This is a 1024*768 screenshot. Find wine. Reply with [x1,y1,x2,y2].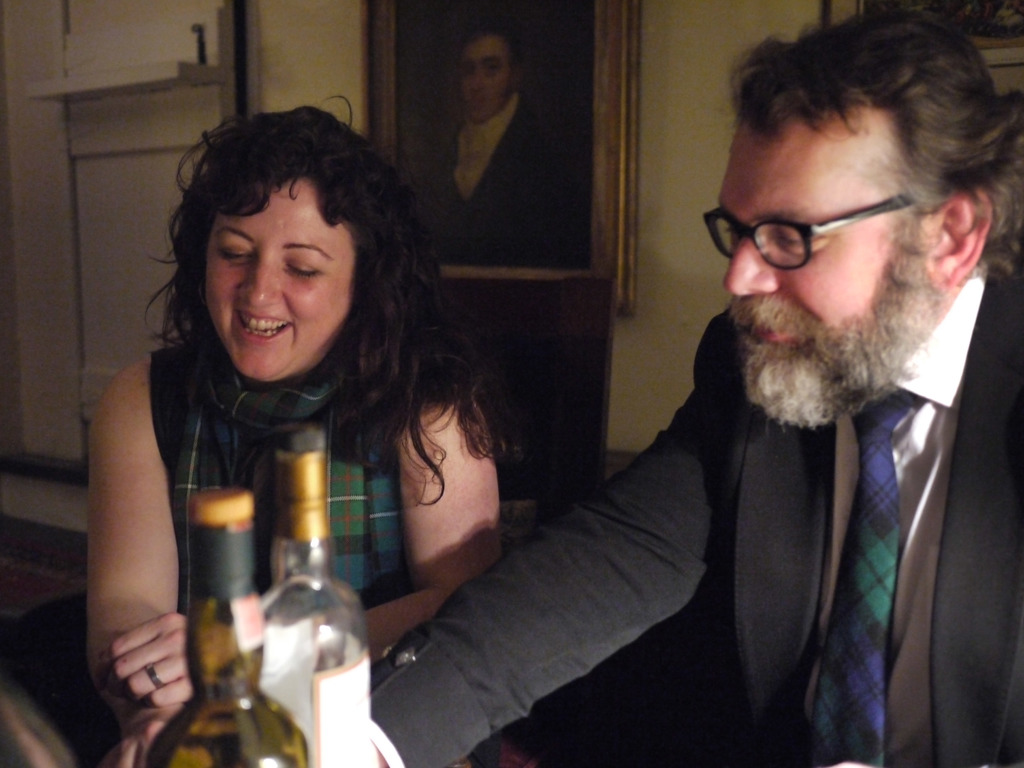
[141,488,308,767].
